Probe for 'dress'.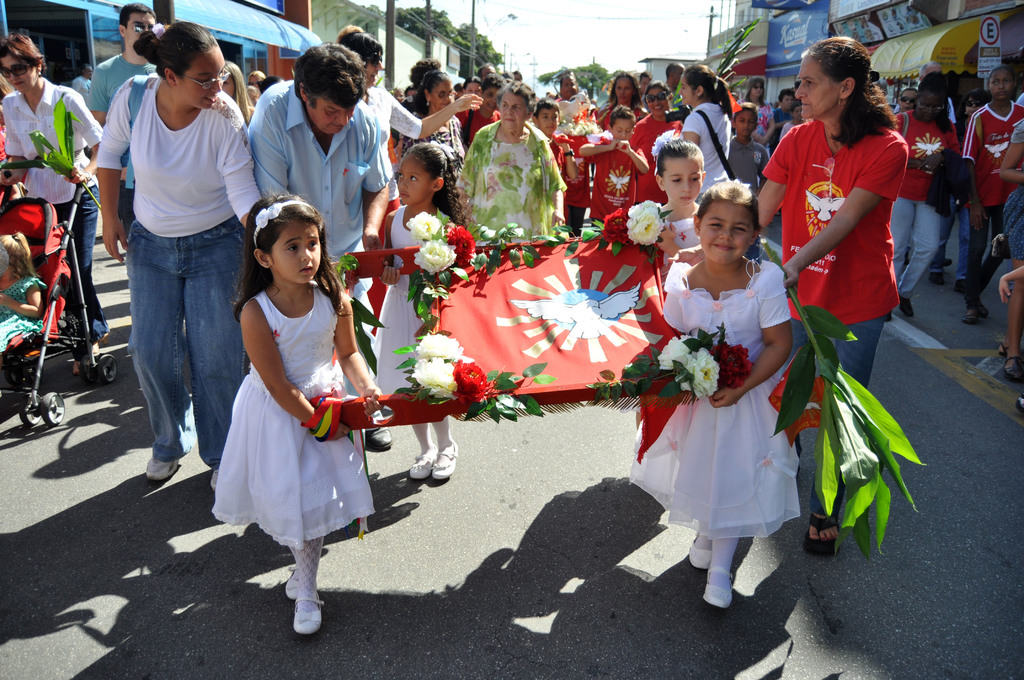
Probe result: pyautogui.locateOnScreen(0, 276, 57, 360).
